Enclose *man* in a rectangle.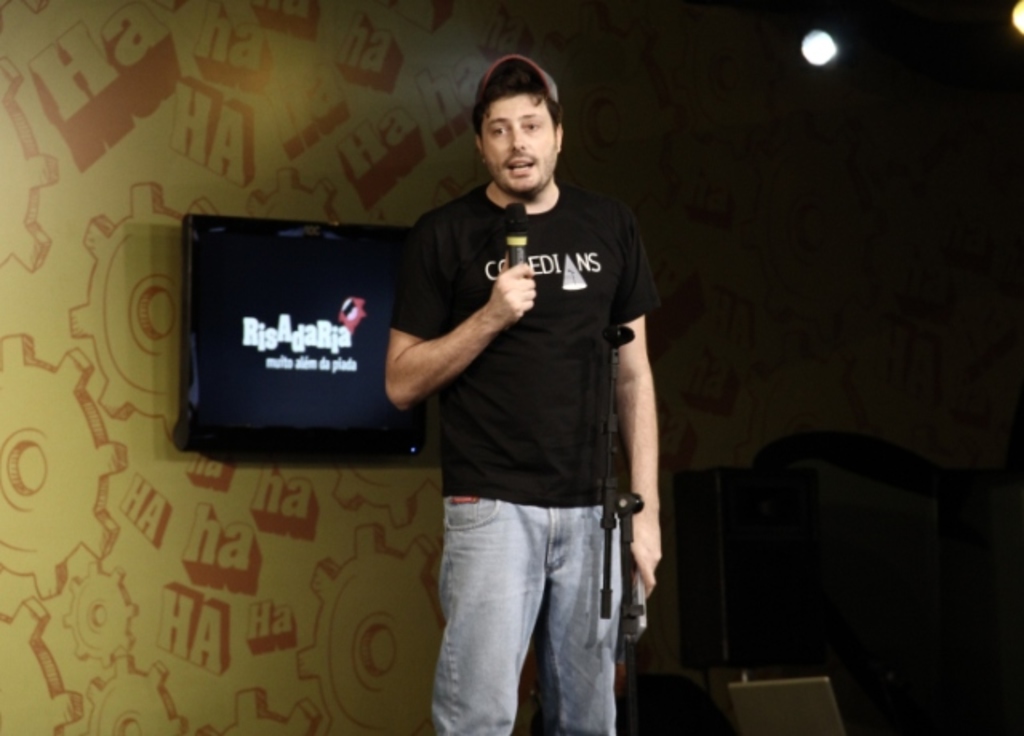
select_region(360, 29, 683, 735).
